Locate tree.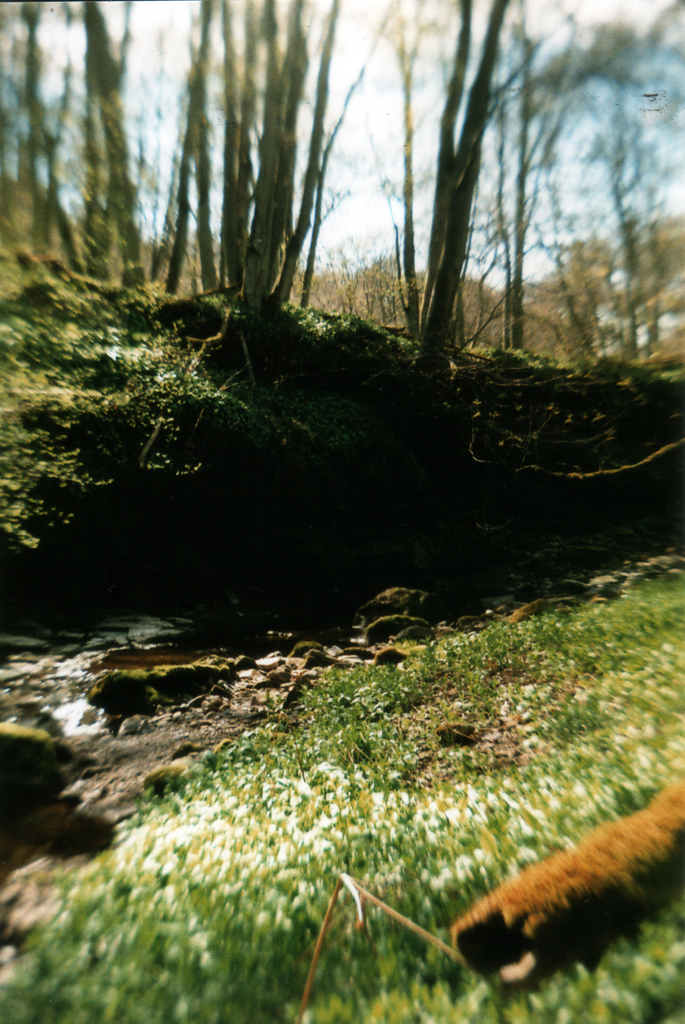
Bounding box: (0,0,81,241).
